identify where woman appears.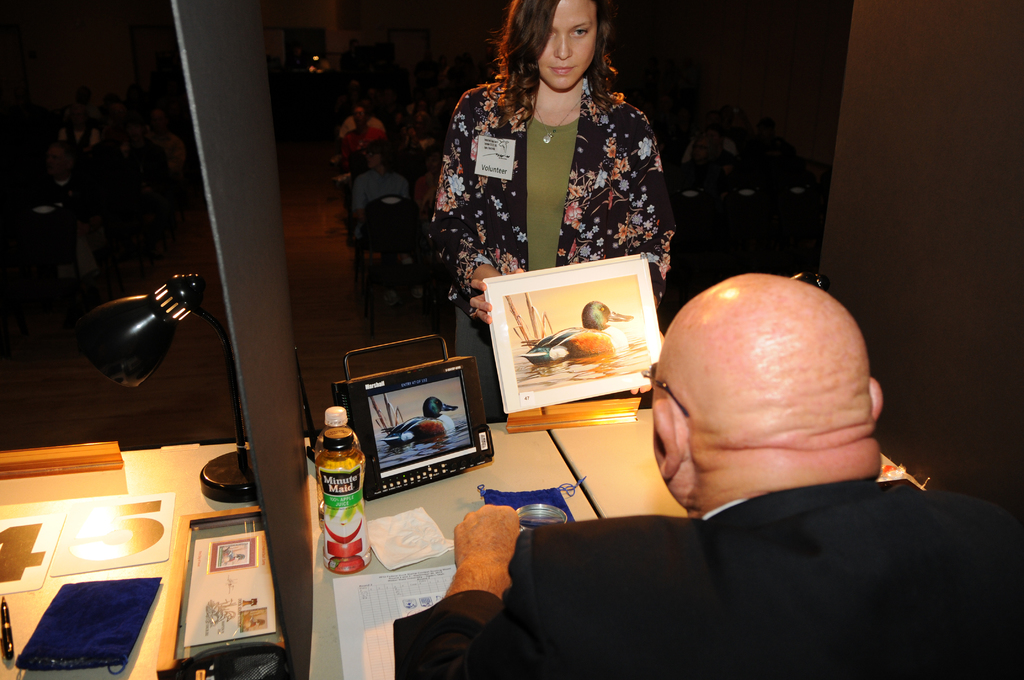
Appears at 427 0 660 423.
